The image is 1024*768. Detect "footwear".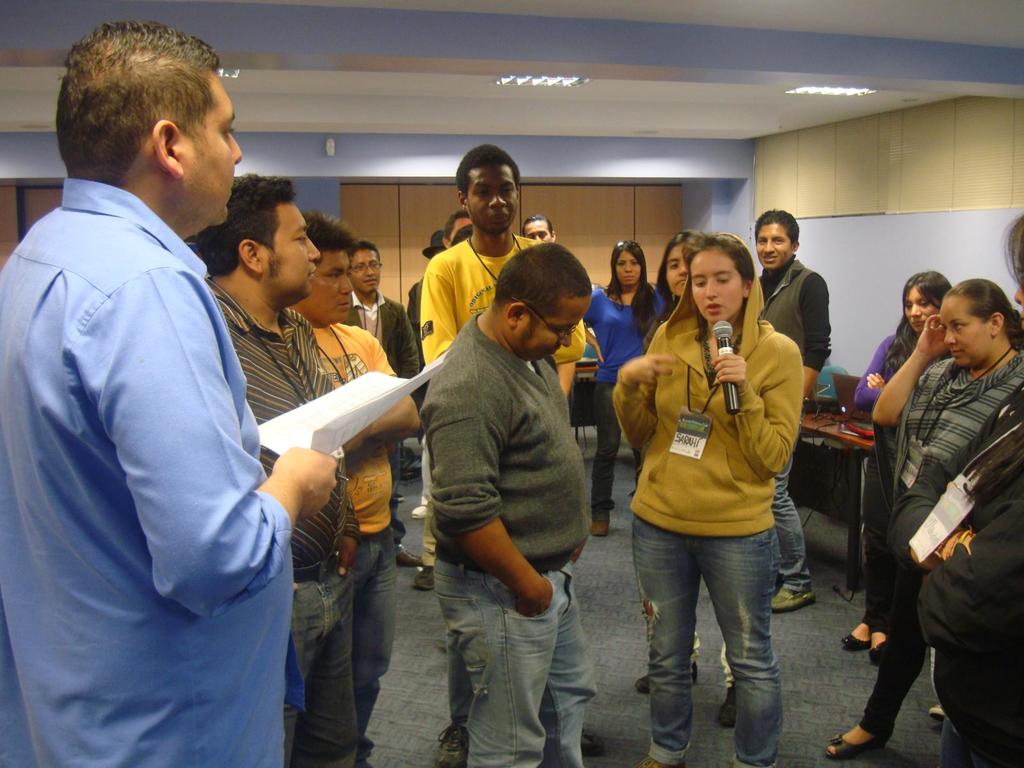
Detection: 579,728,605,764.
